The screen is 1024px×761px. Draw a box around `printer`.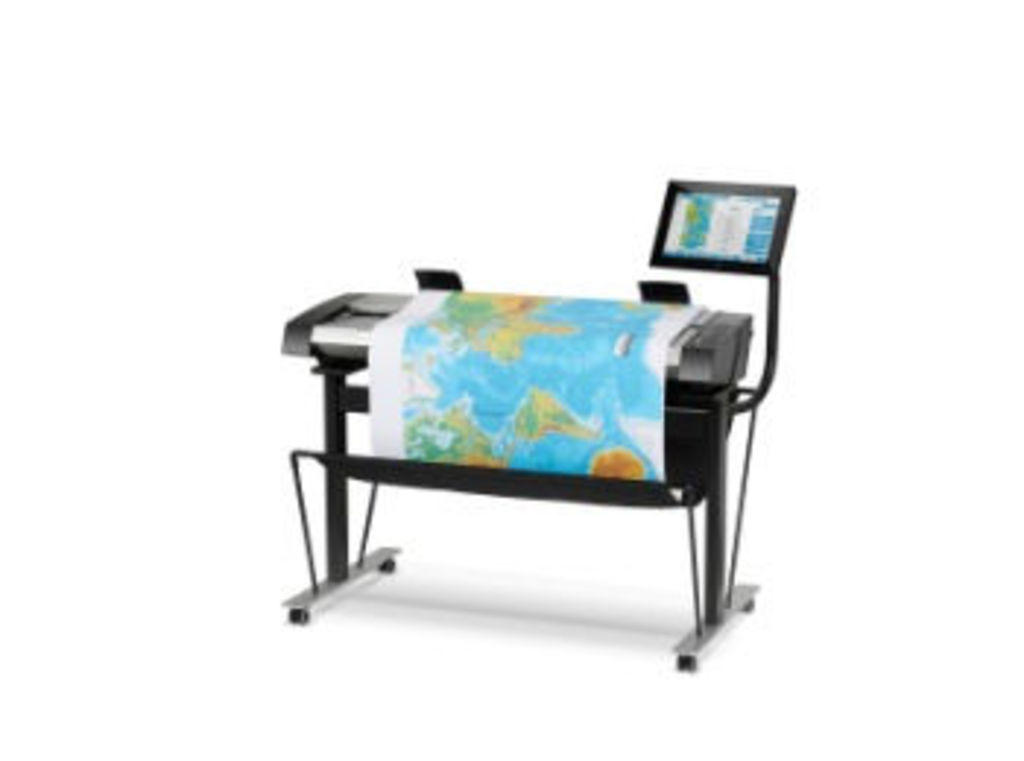
284/181/802/673.
